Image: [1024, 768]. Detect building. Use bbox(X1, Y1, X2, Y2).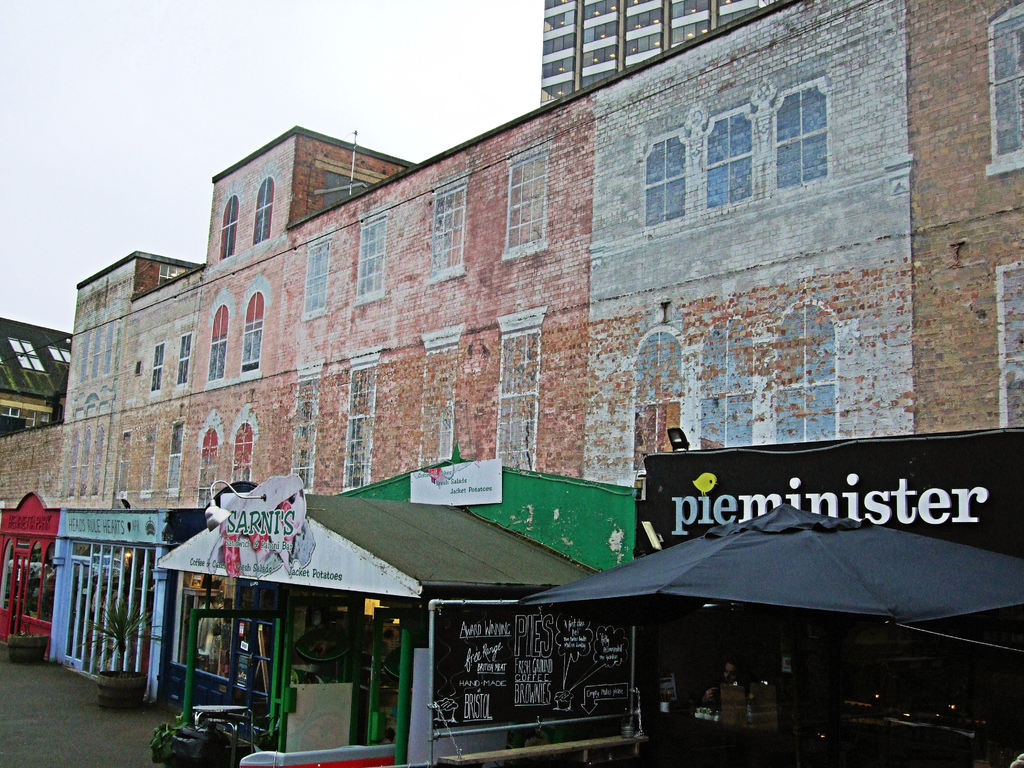
bbox(538, 0, 778, 106).
